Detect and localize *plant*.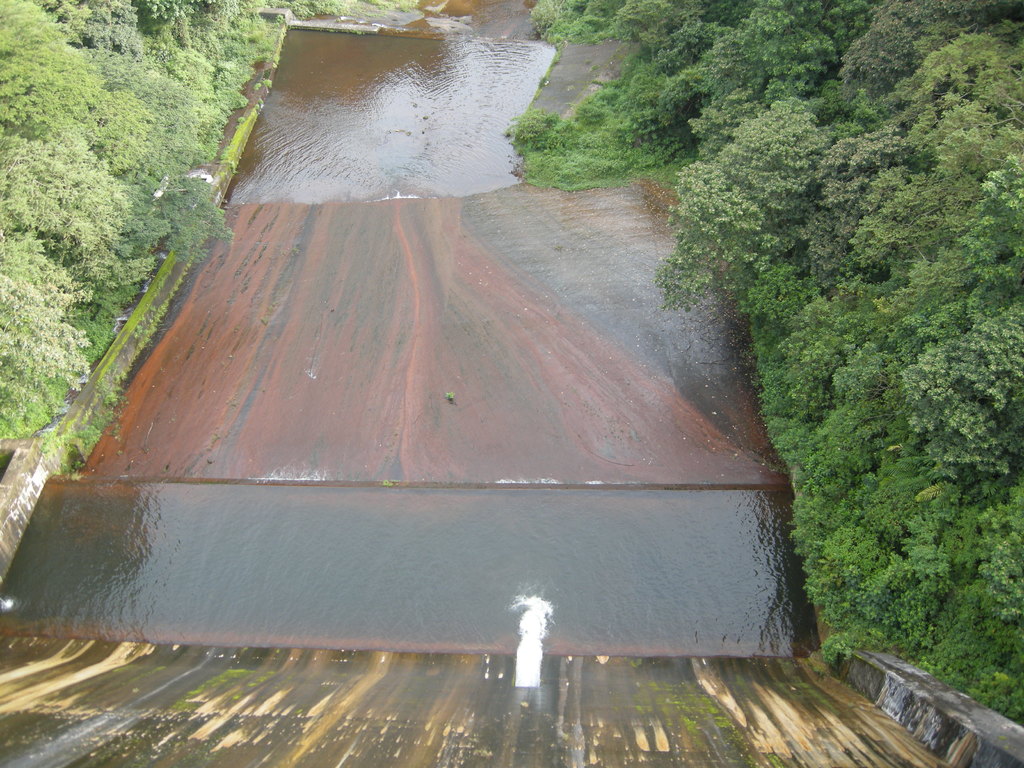
Localized at 533,73,547,97.
